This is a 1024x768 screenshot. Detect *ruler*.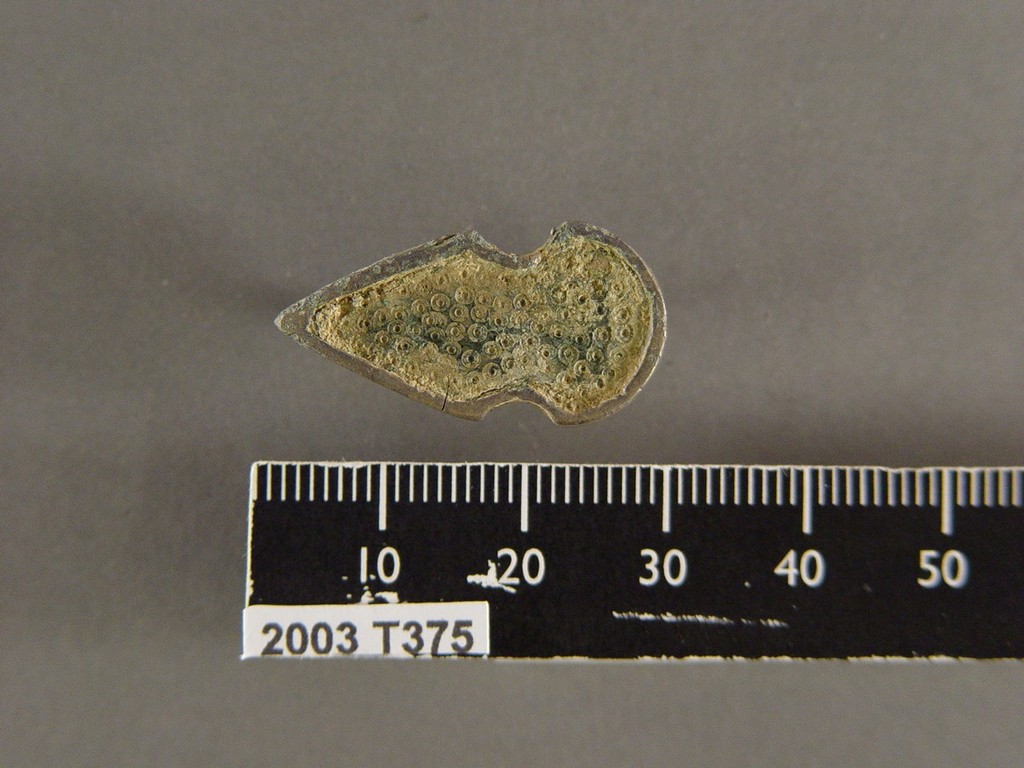
bbox(238, 462, 1023, 657).
